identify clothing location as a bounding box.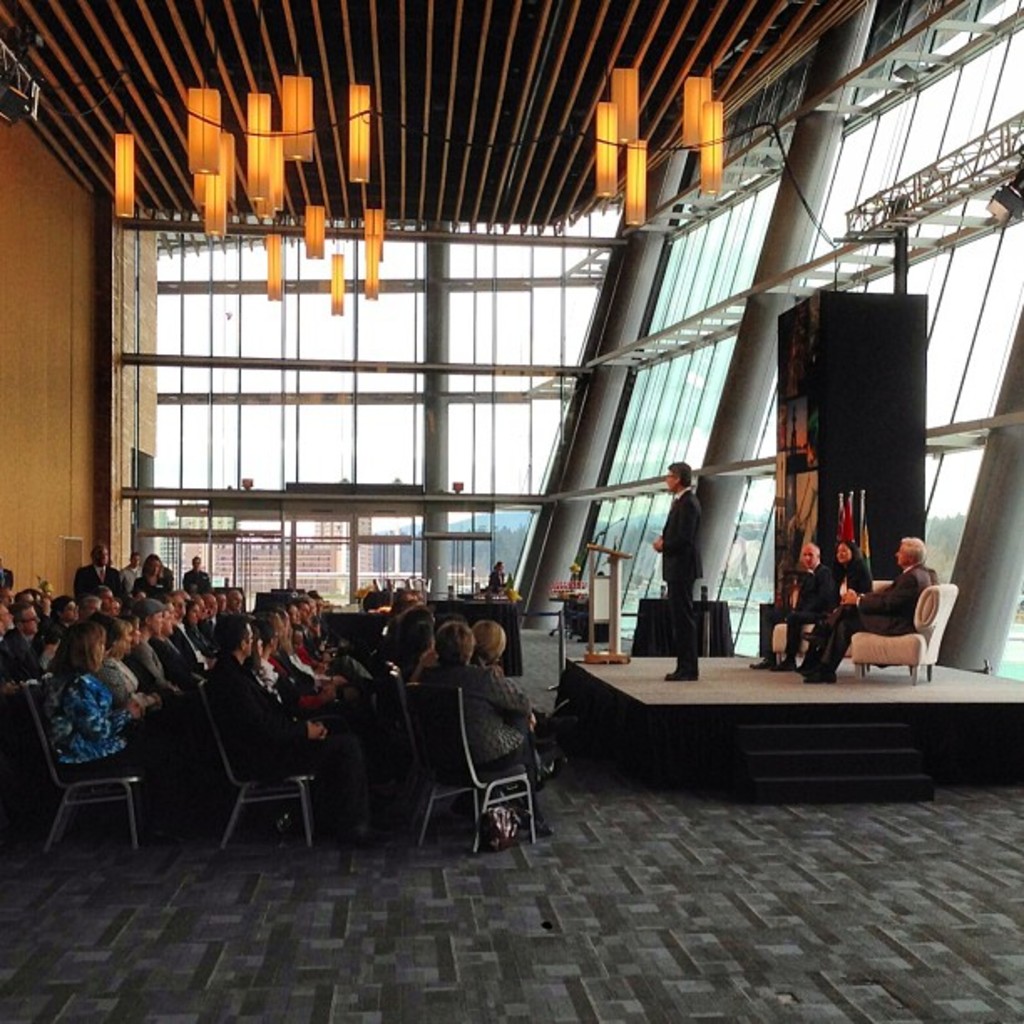
[x1=0, y1=556, x2=234, y2=785].
